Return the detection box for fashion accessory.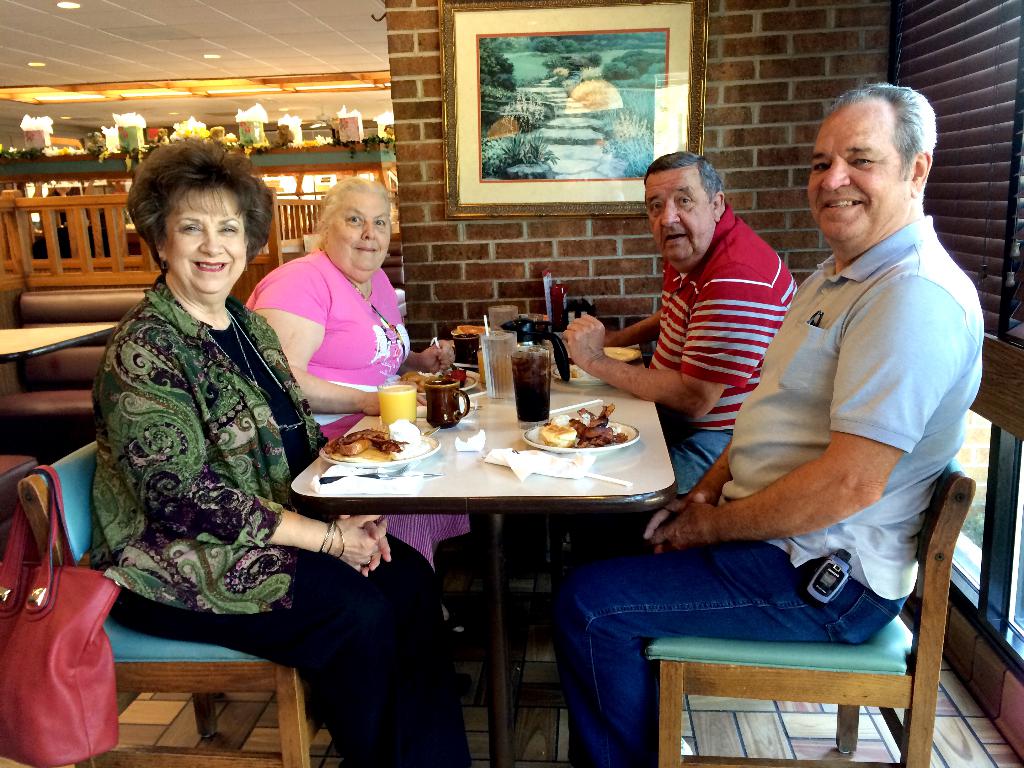
bbox=[679, 736, 694, 755].
